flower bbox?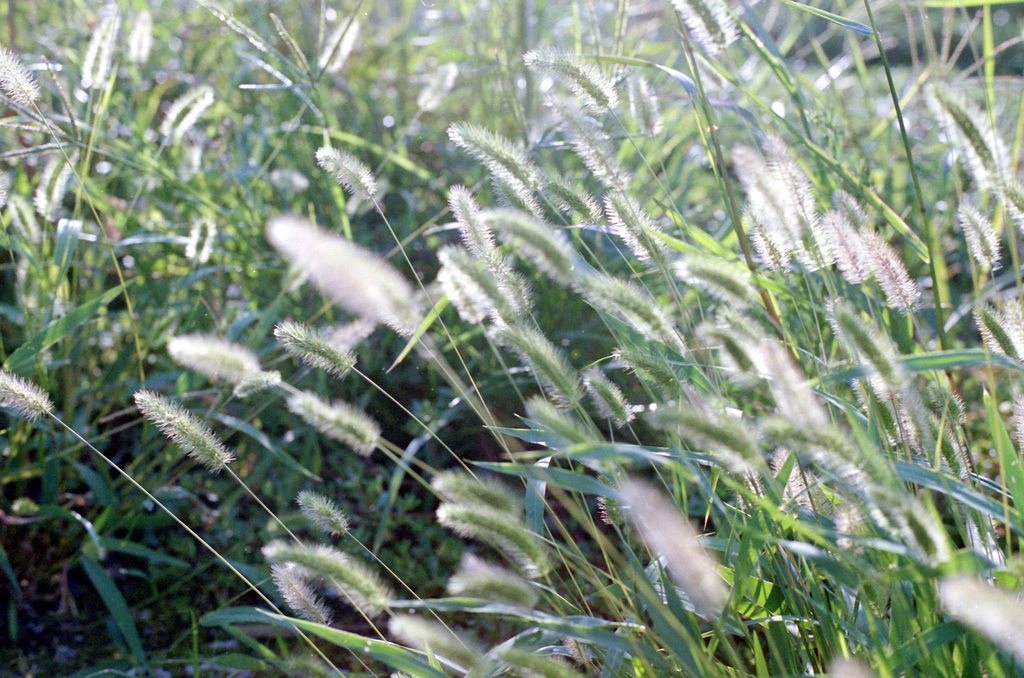
BBox(0, 361, 56, 432)
